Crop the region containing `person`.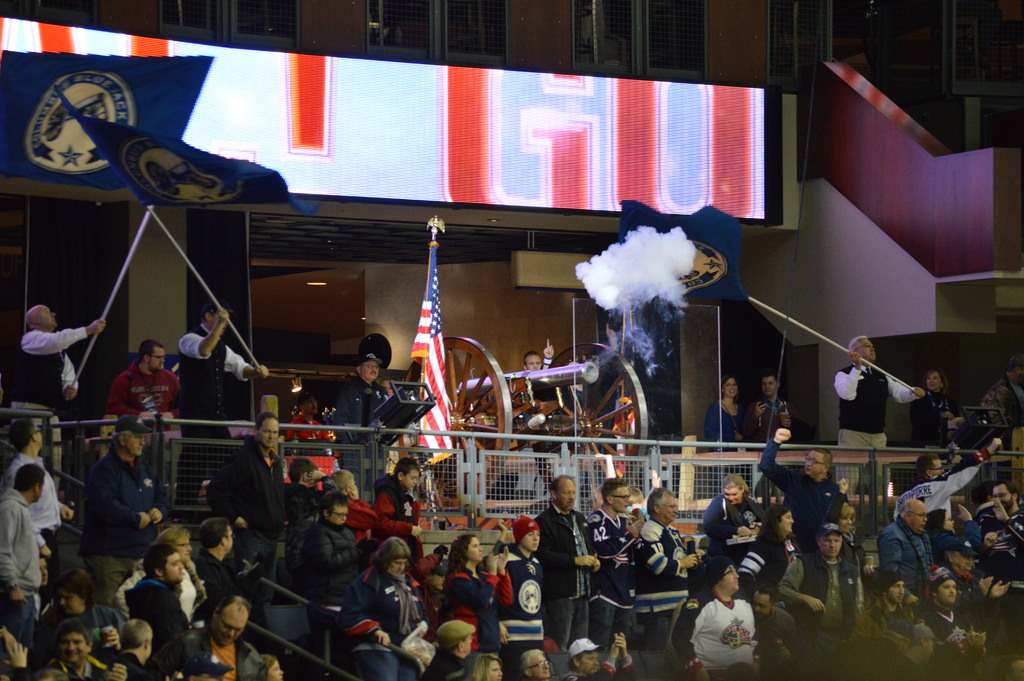
Crop region: Rect(186, 602, 266, 673).
